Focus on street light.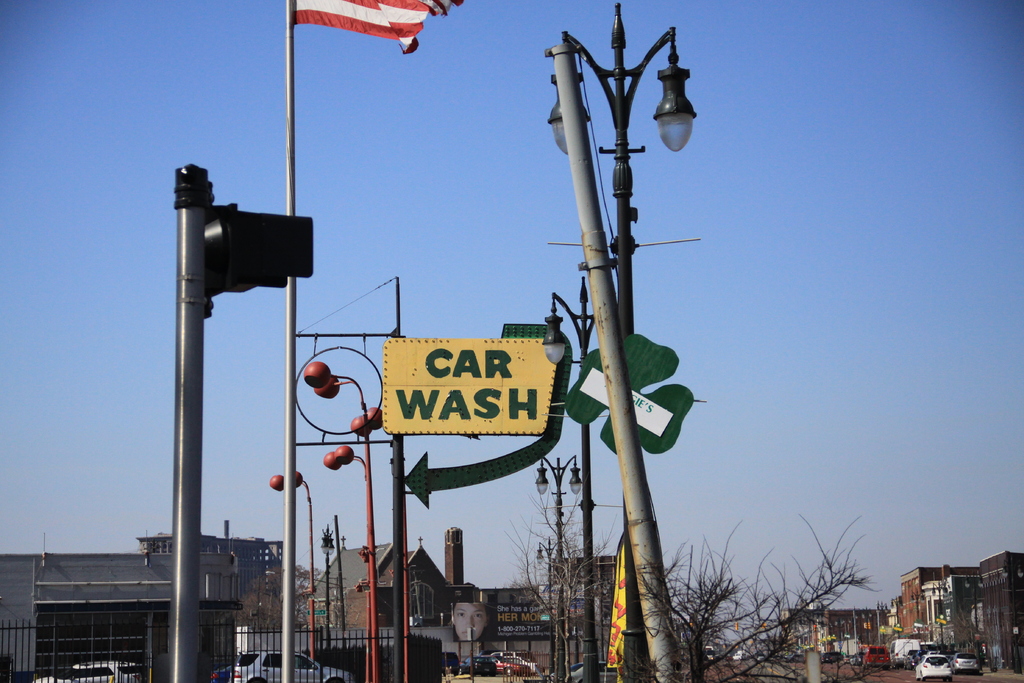
Focused at [left=533, top=272, right=607, bottom=682].
